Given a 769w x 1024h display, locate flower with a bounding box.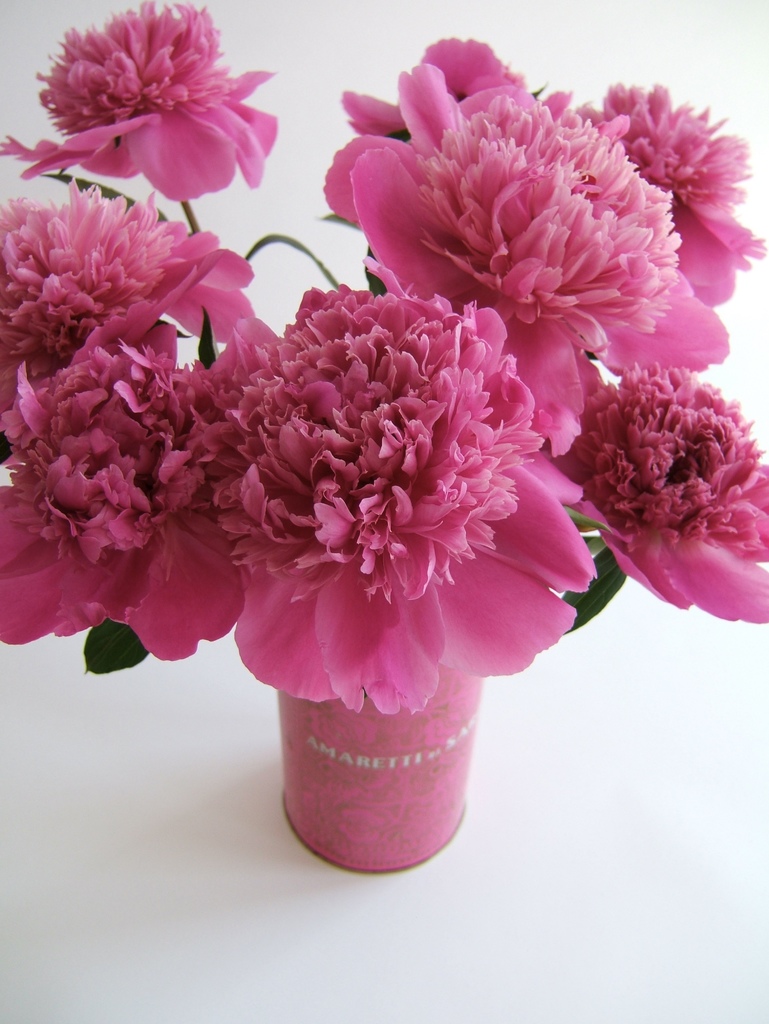
Located: region(318, 29, 768, 442).
